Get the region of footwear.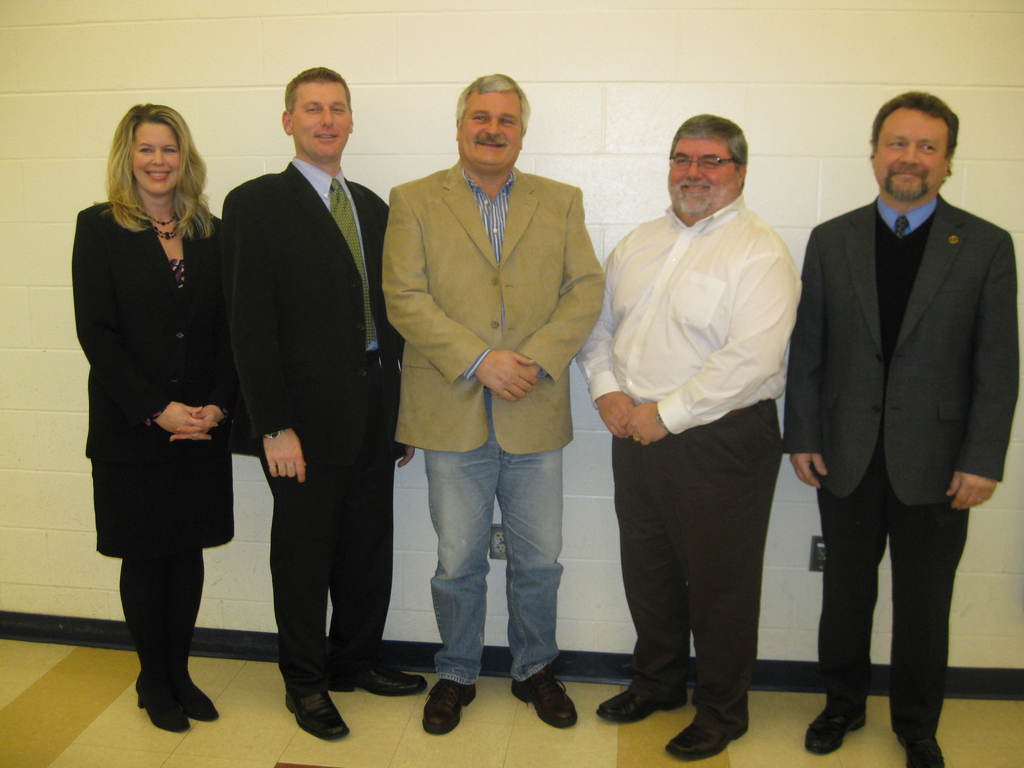
895,729,952,767.
